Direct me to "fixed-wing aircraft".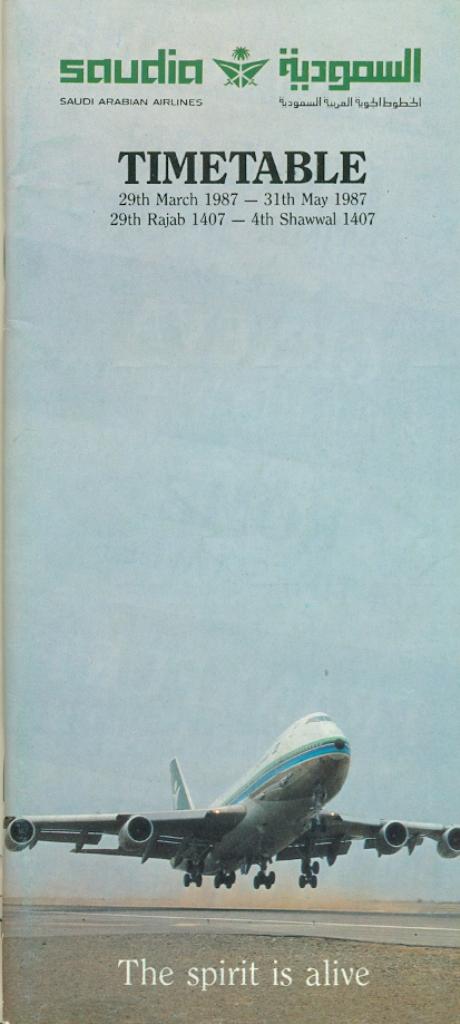
Direction: 0, 709, 459, 886.
